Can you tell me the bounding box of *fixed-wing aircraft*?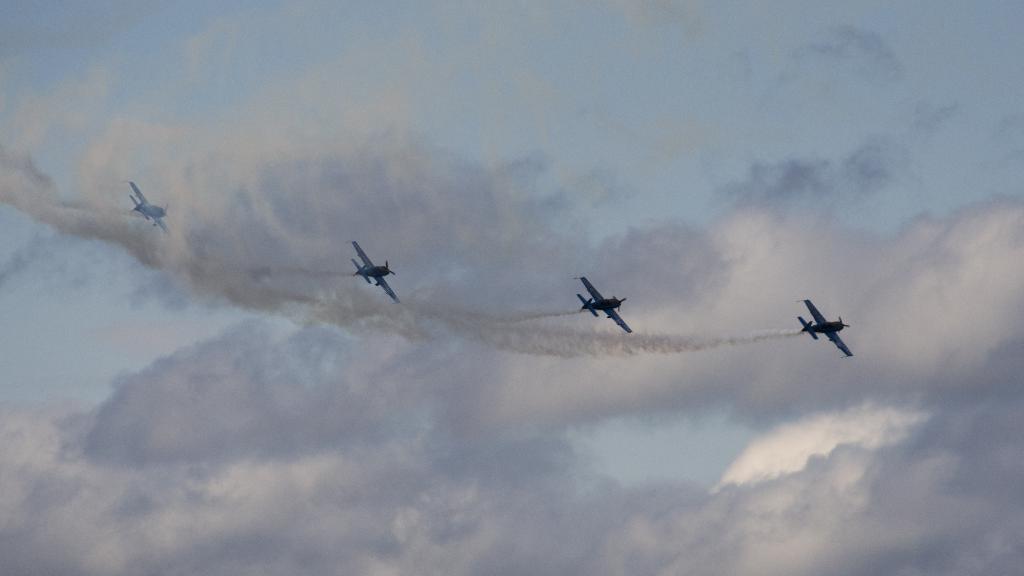
[left=572, top=278, right=628, bottom=333].
